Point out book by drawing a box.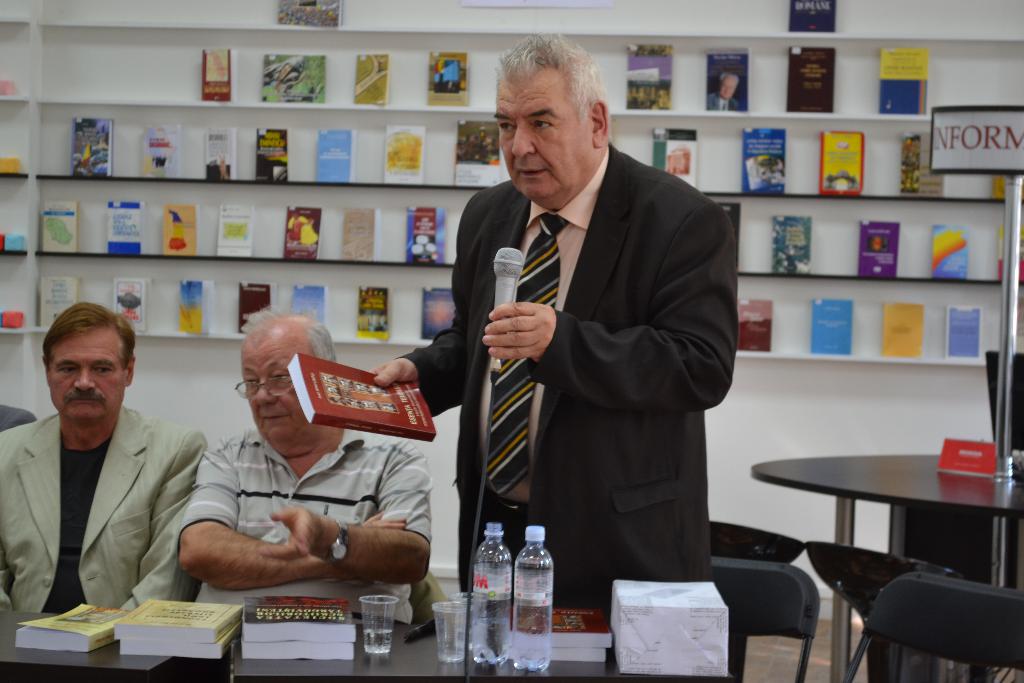
{"x1": 856, "y1": 220, "x2": 898, "y2": 279}.
